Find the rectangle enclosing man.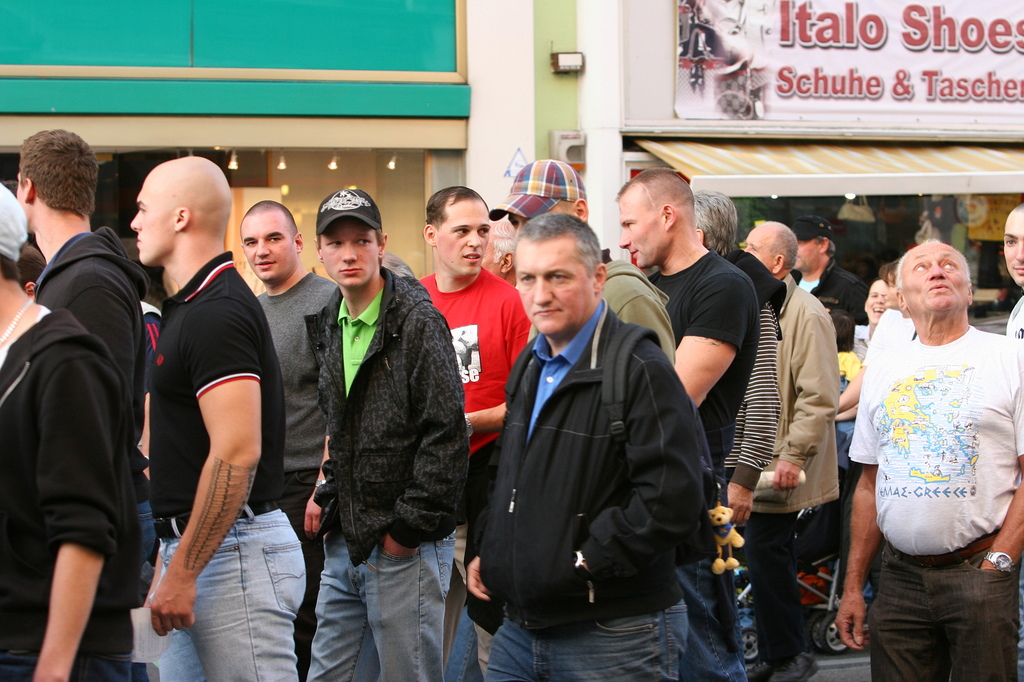
[left=17, top=244, right=44, bottom=299].
